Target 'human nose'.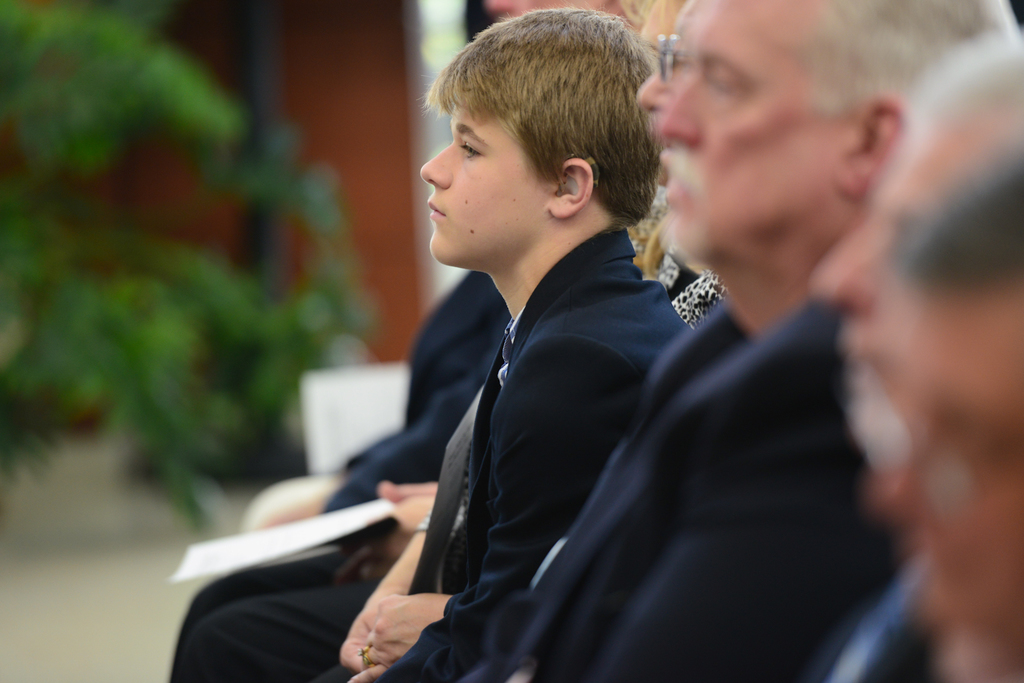
Target region: Rect(808, 210, 872, 307).
